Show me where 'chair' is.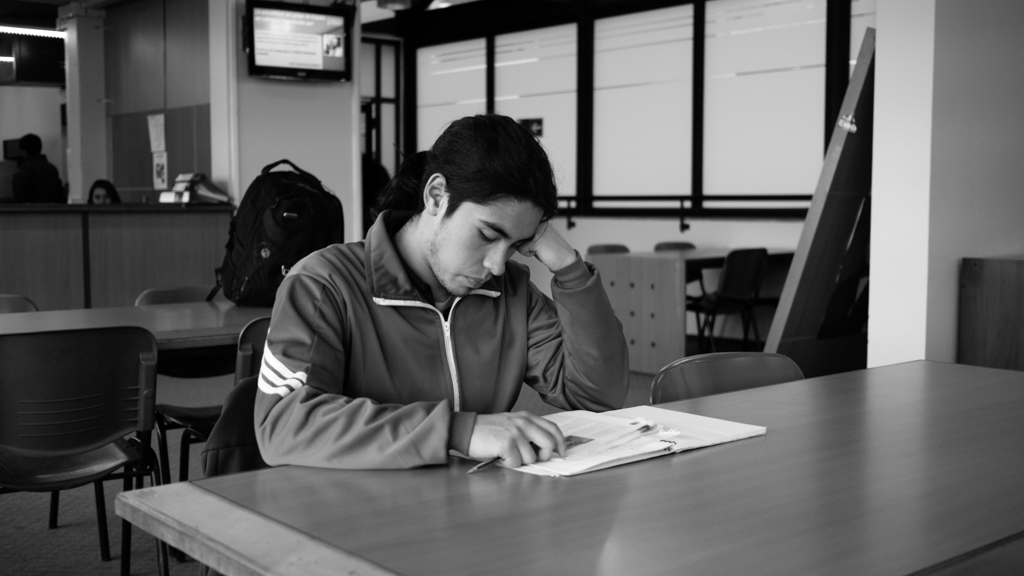
'chair' is at {"left": 590, "top": 240, "right": 632, "bottom": 256}.
